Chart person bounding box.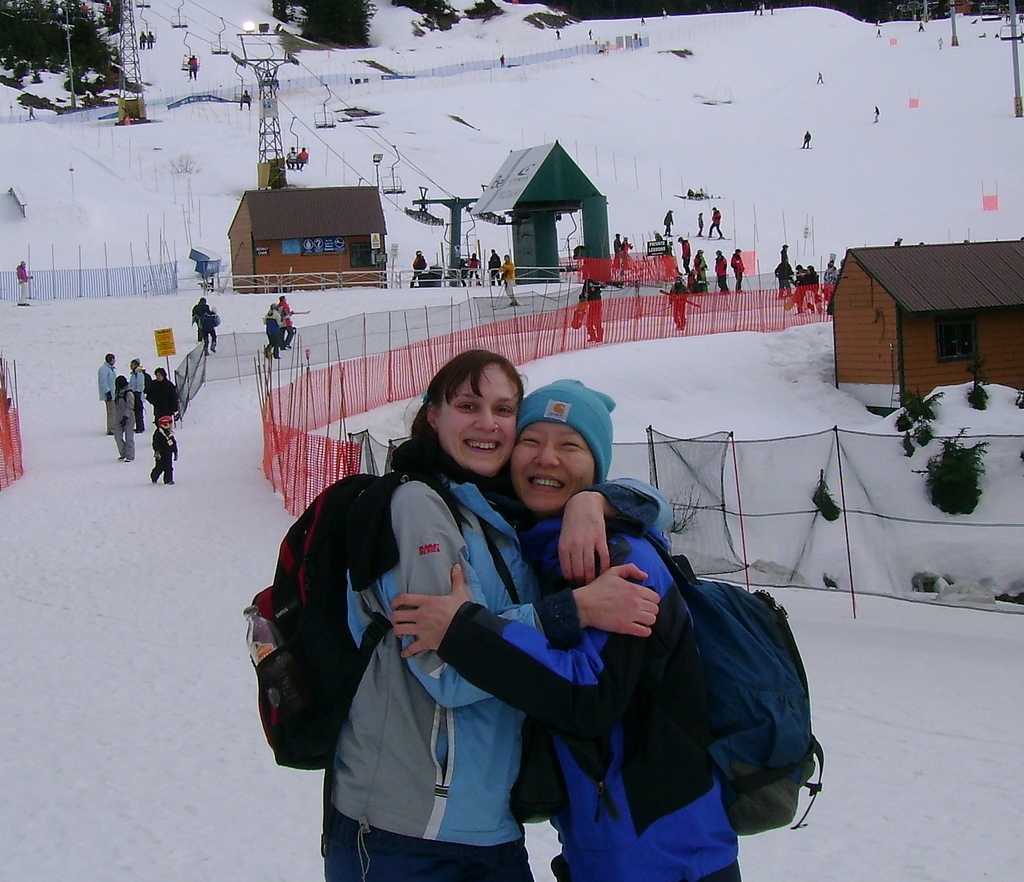
Charted: region(385, 382, 741, 881).
